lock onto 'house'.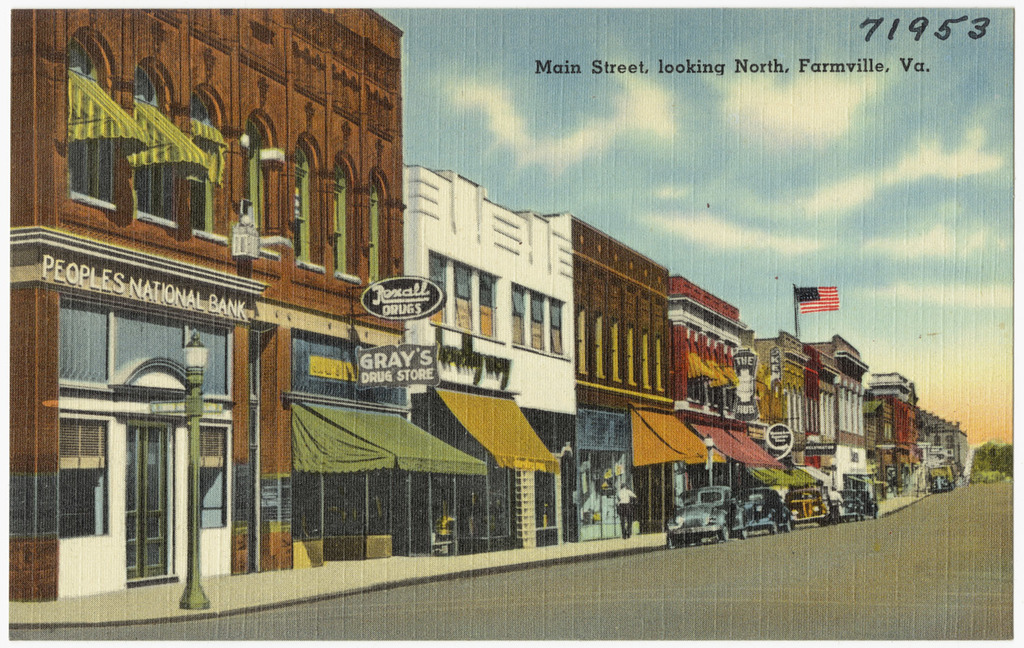
Locked: l=733, t=325, r=840, b=524.
